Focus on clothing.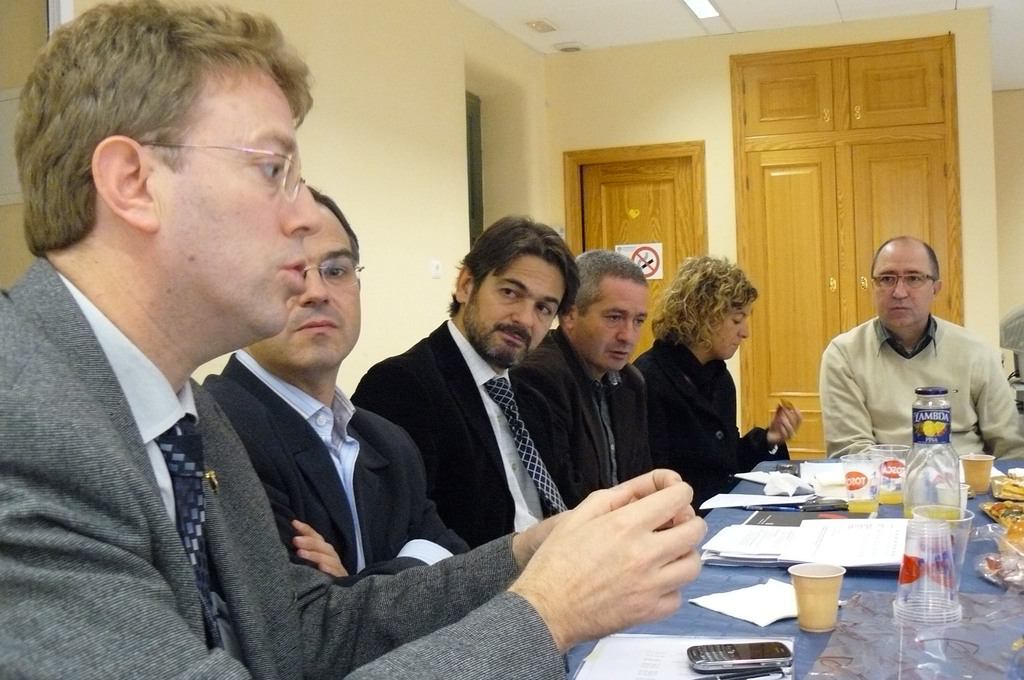
Focused at (left=204, top=350, right=467, bottom=590).
